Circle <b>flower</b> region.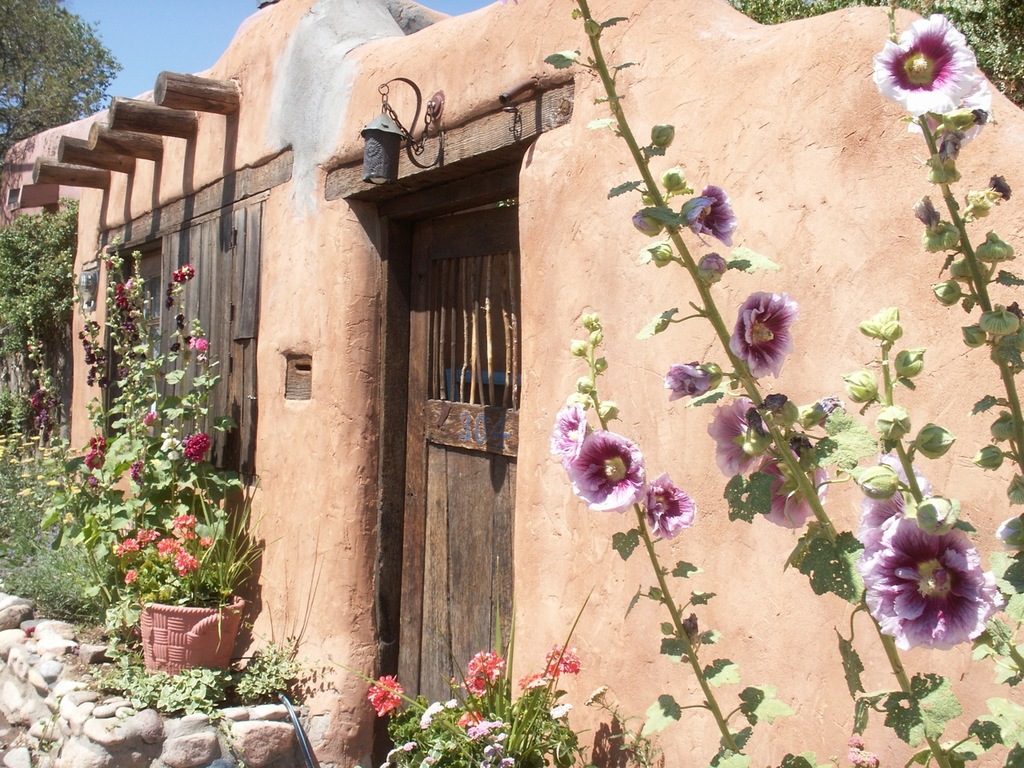
Region: 22:488:38:498.
